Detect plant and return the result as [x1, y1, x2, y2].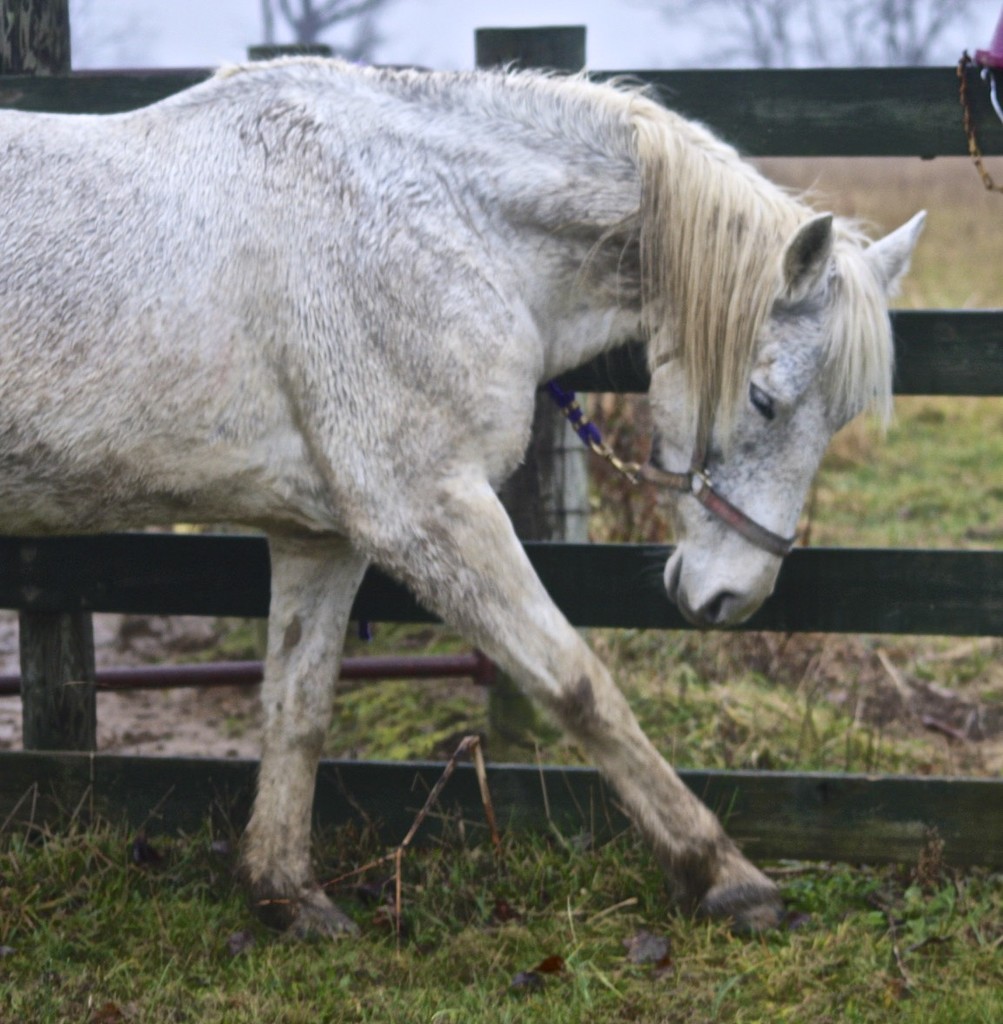
[134, 640, 1002, 780].
